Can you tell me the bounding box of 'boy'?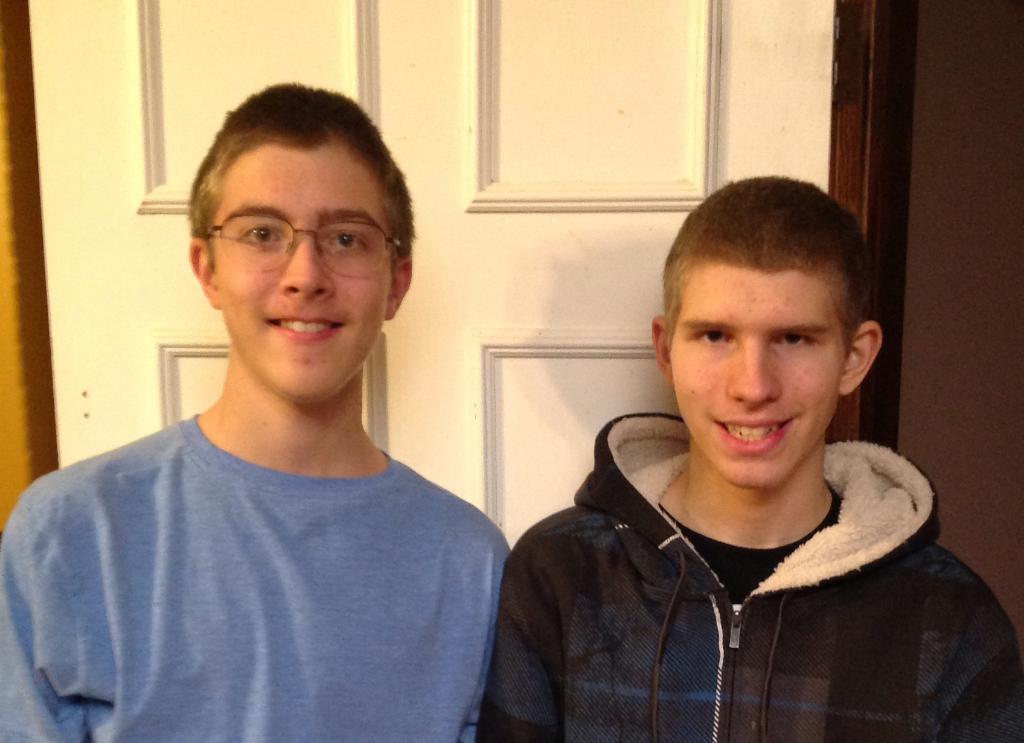
bbox(0, 76, 511, 742).
